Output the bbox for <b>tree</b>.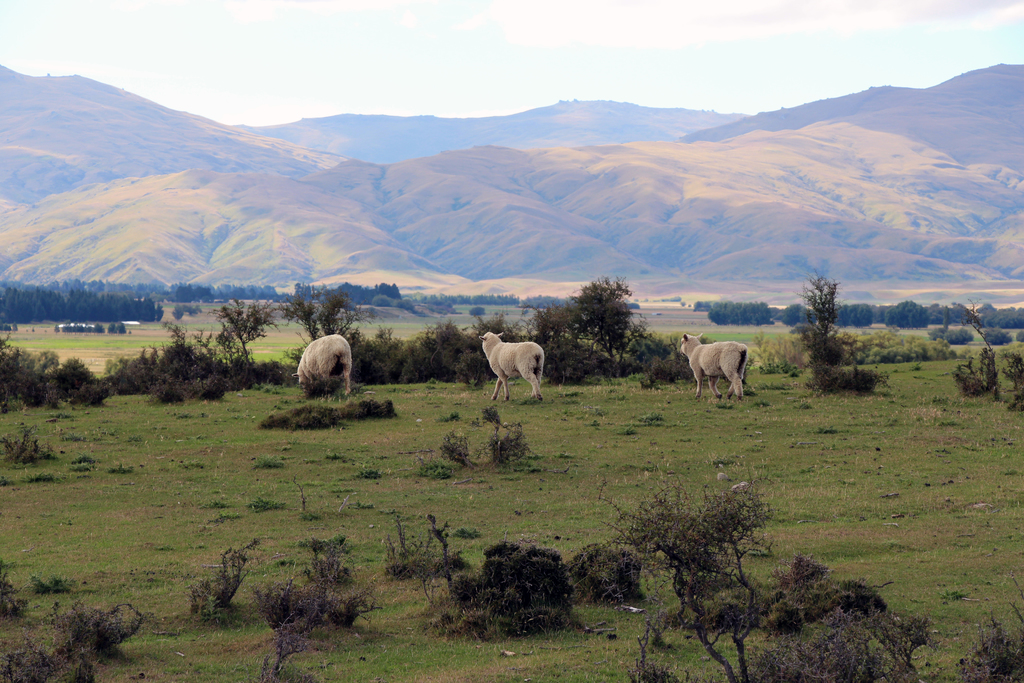
529 304 577 372.
